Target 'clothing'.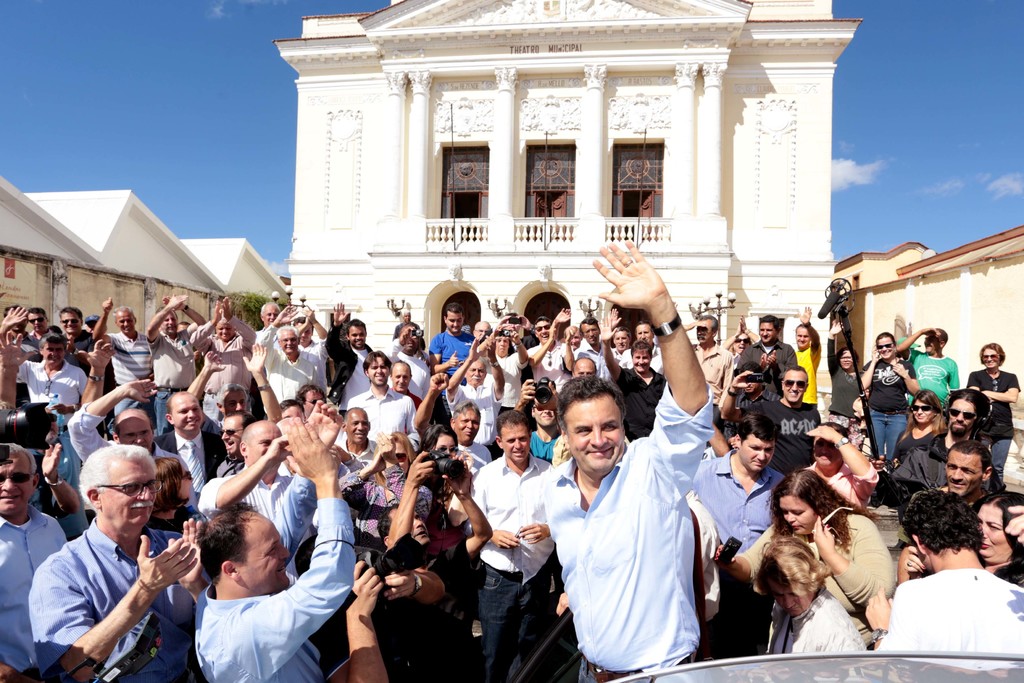
Target region: 726/352/739/371.
